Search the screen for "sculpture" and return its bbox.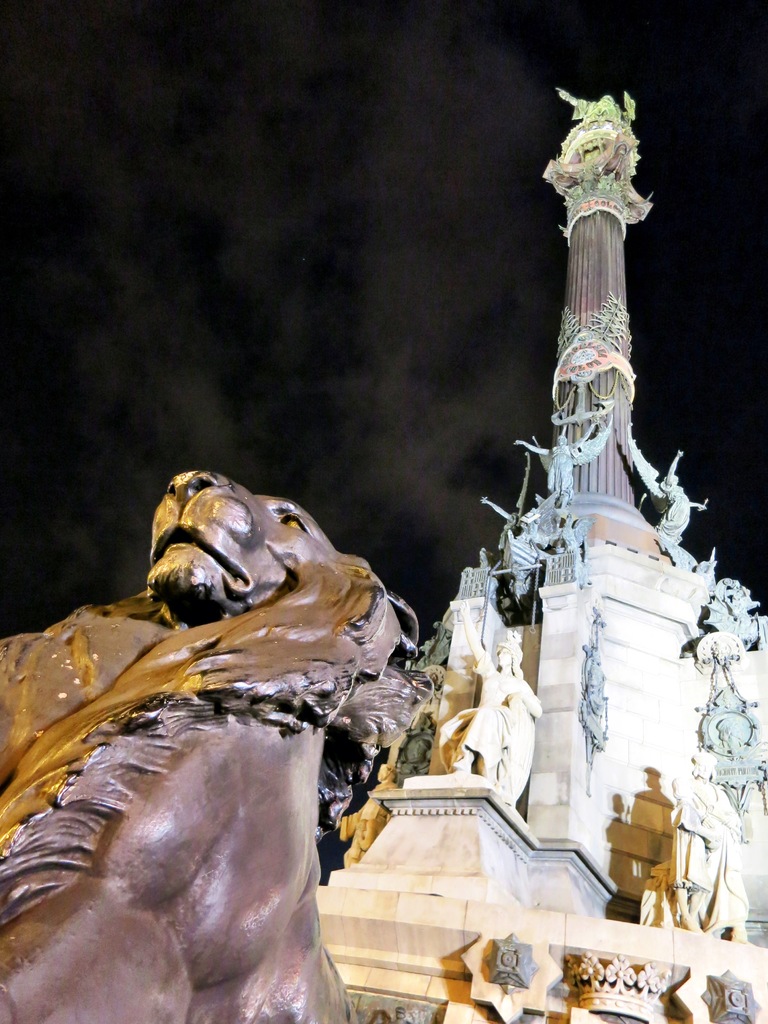
Found: detection(559, 86, 630, 125).
